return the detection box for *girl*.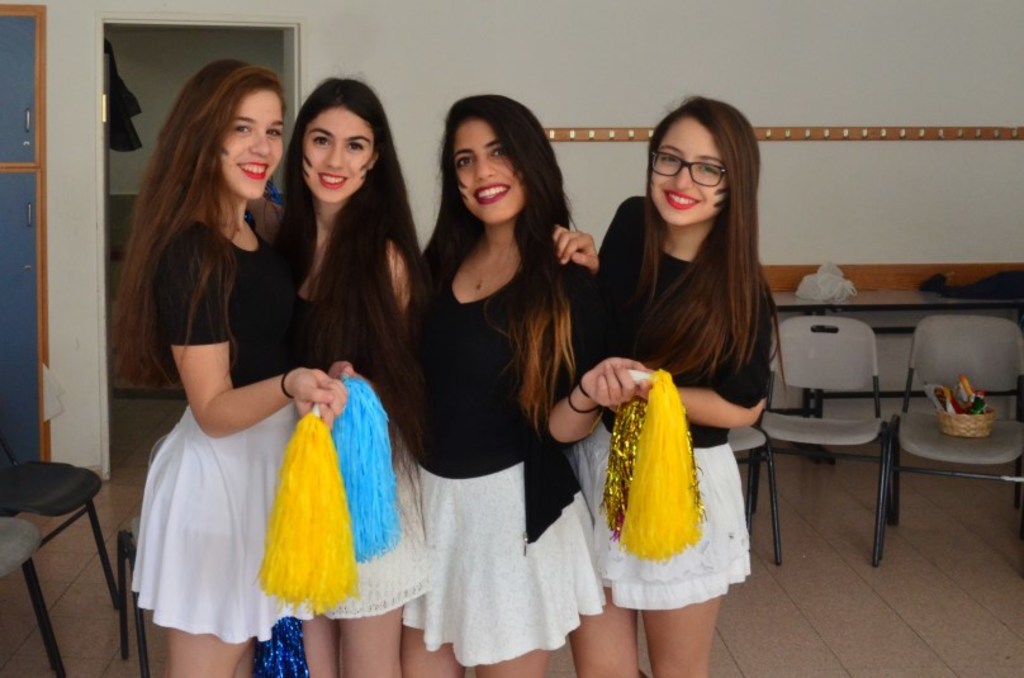
region(398, 95, 601, 677).
